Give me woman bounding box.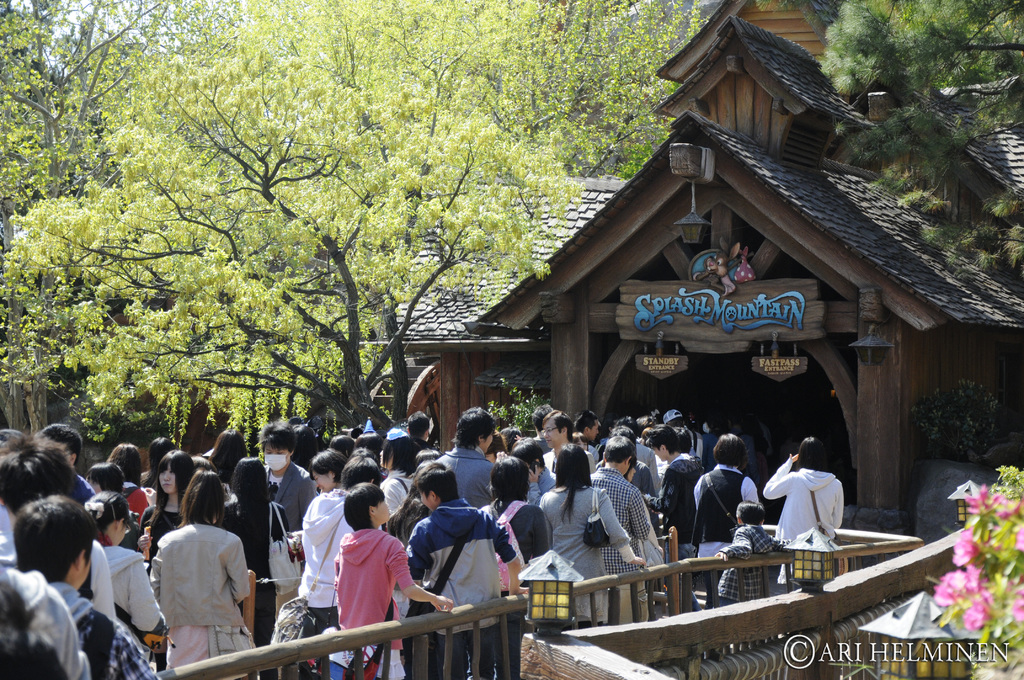
x1=148 y1=469 x2=260 y2=679.
